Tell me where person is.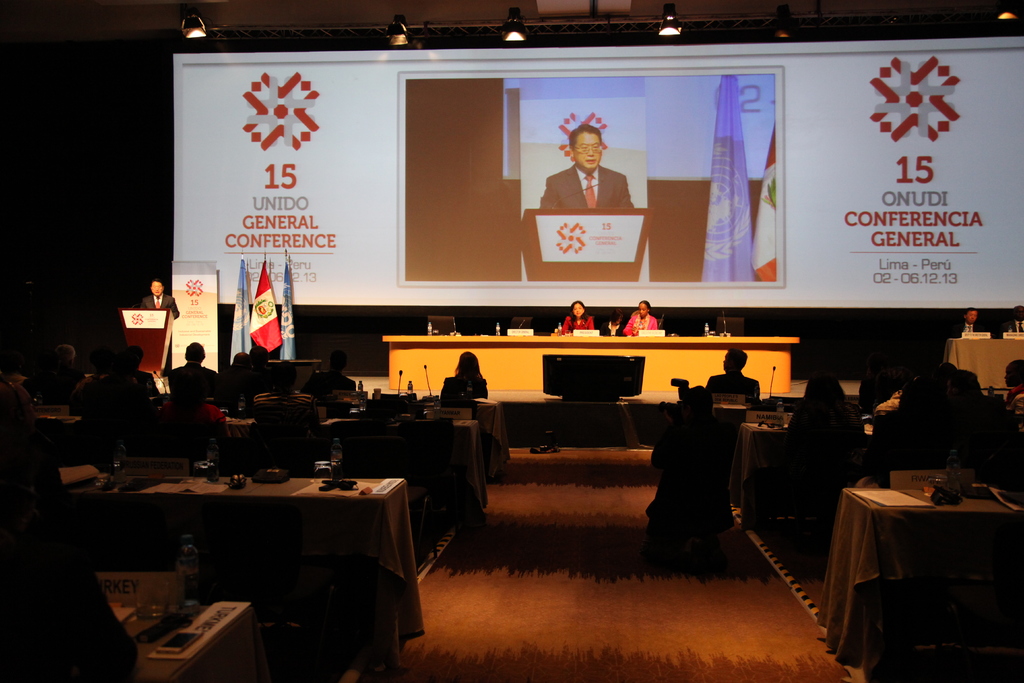
person is at 545, 124, 629, 209.
